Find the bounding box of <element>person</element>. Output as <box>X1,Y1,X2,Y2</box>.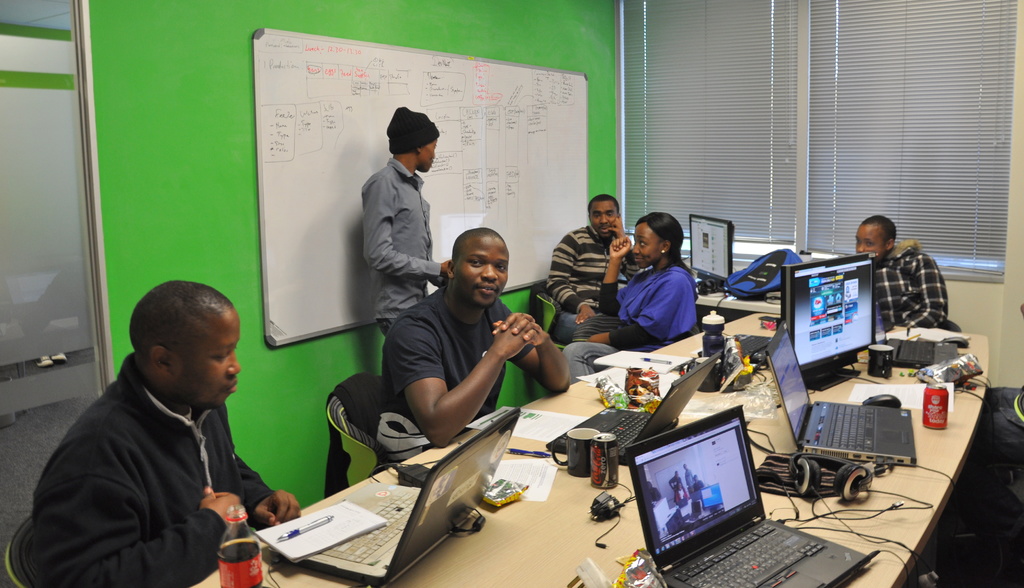
<box>855,219,948,355</box>.
